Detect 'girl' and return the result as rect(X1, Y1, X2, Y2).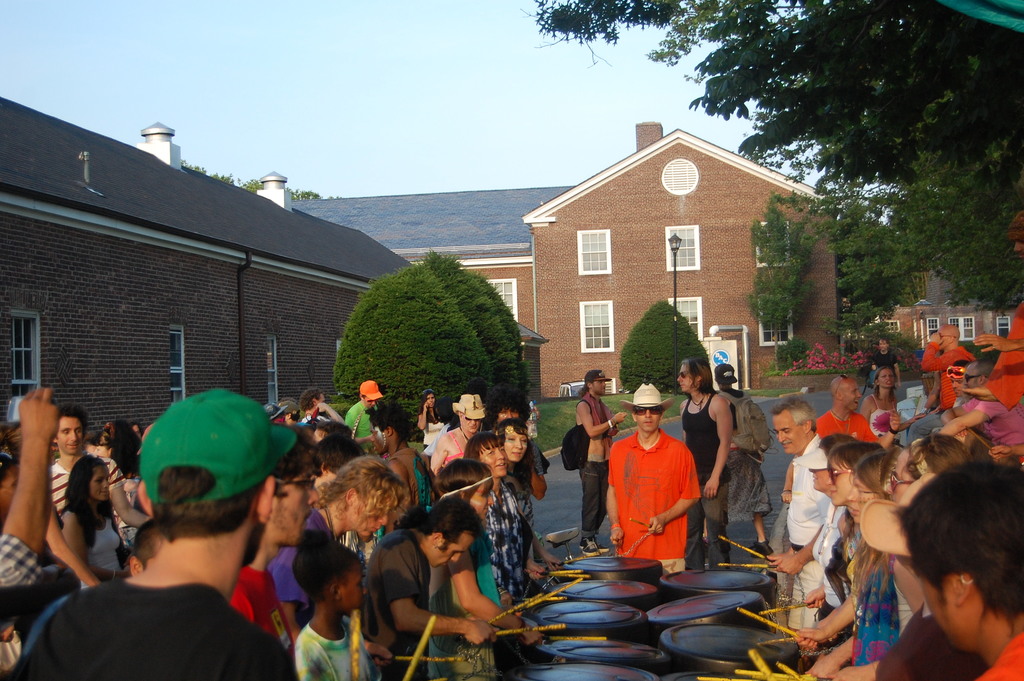
rect(419, 386, 450, 454).
